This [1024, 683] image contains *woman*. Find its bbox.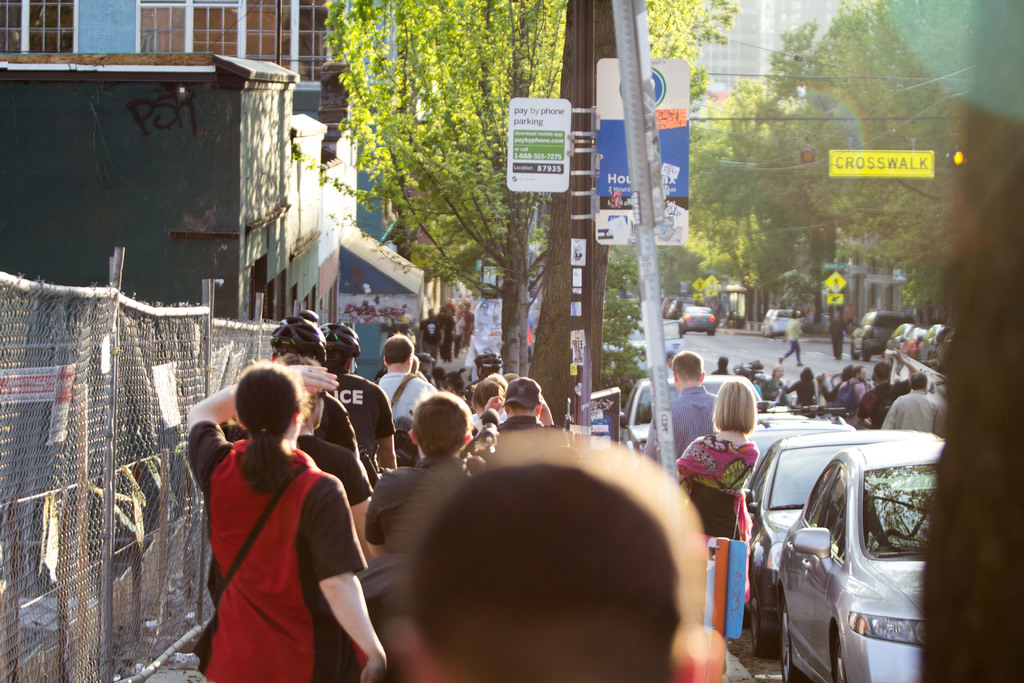
bbox=[668, 377, 781, 567].
